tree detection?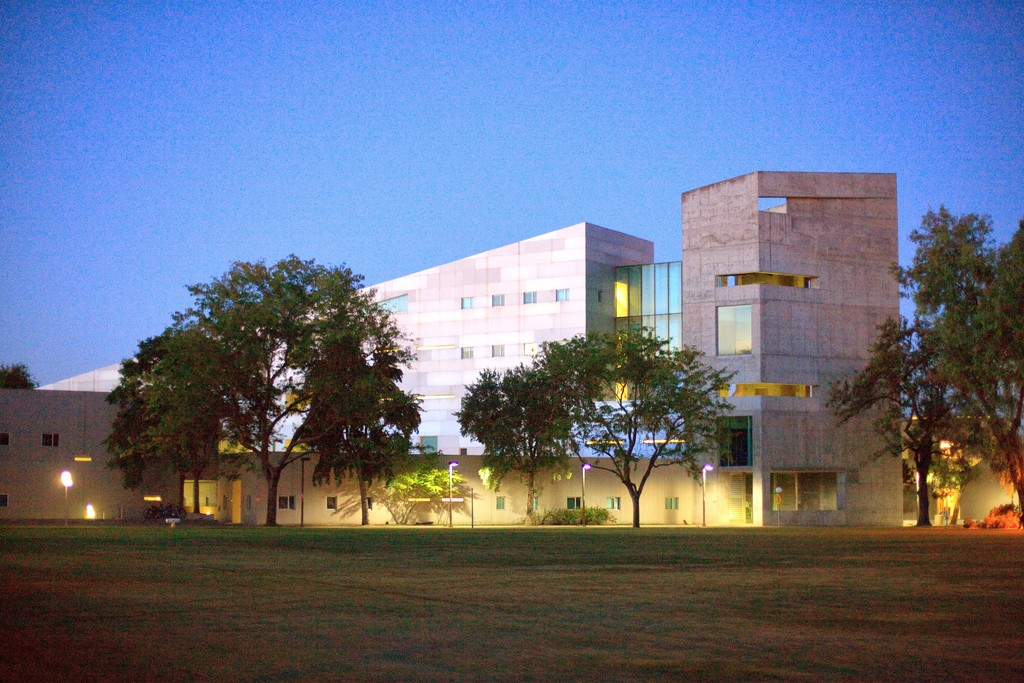
6,358,40,390
